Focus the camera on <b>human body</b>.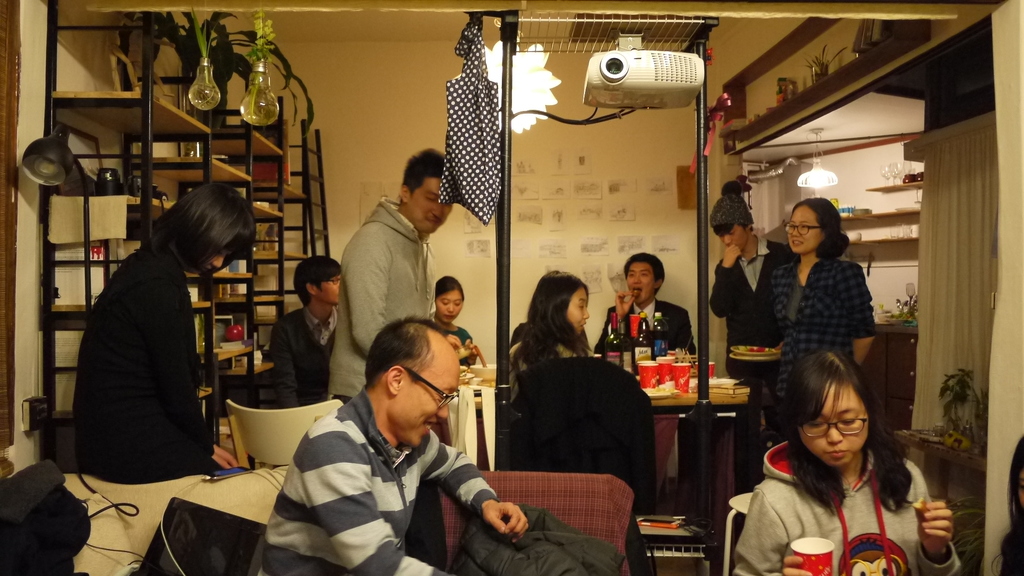
Focus region: (715,191,787,364).
